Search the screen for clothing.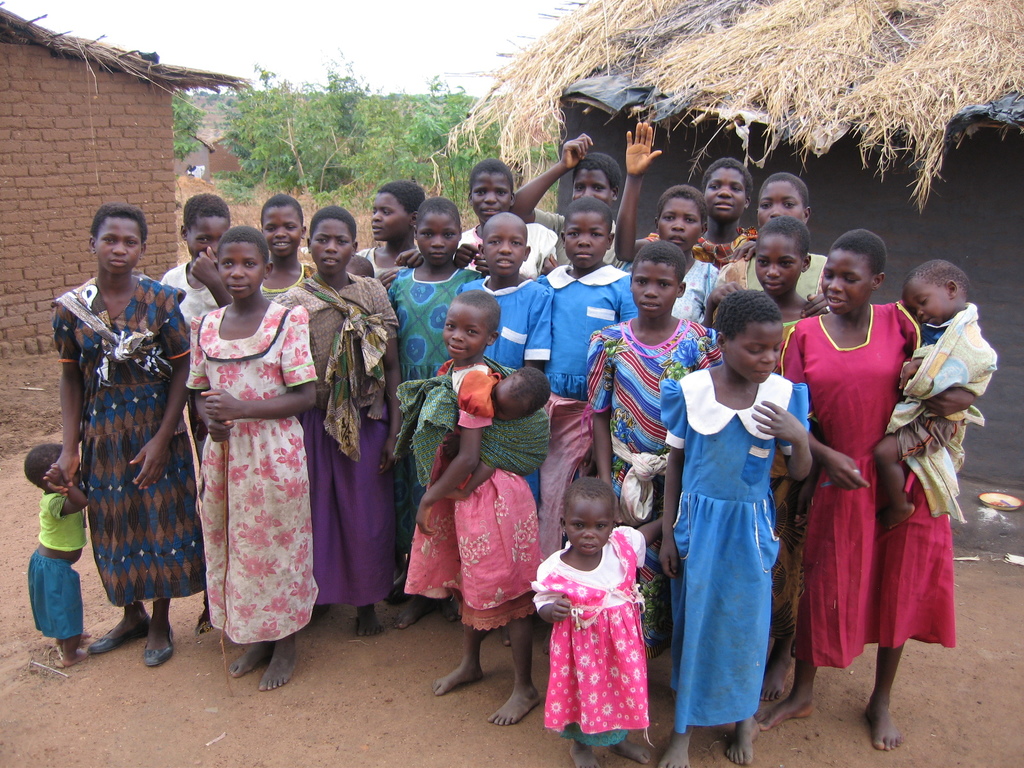
Found at 801,284,944,685.
